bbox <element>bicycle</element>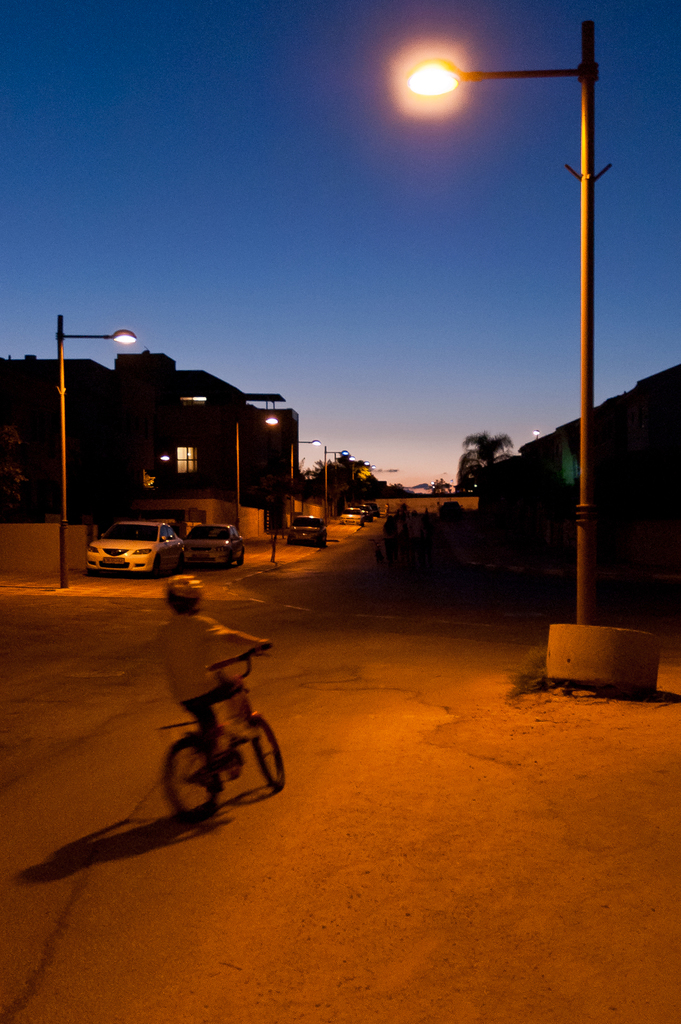
(146, 652, 287, 846)
